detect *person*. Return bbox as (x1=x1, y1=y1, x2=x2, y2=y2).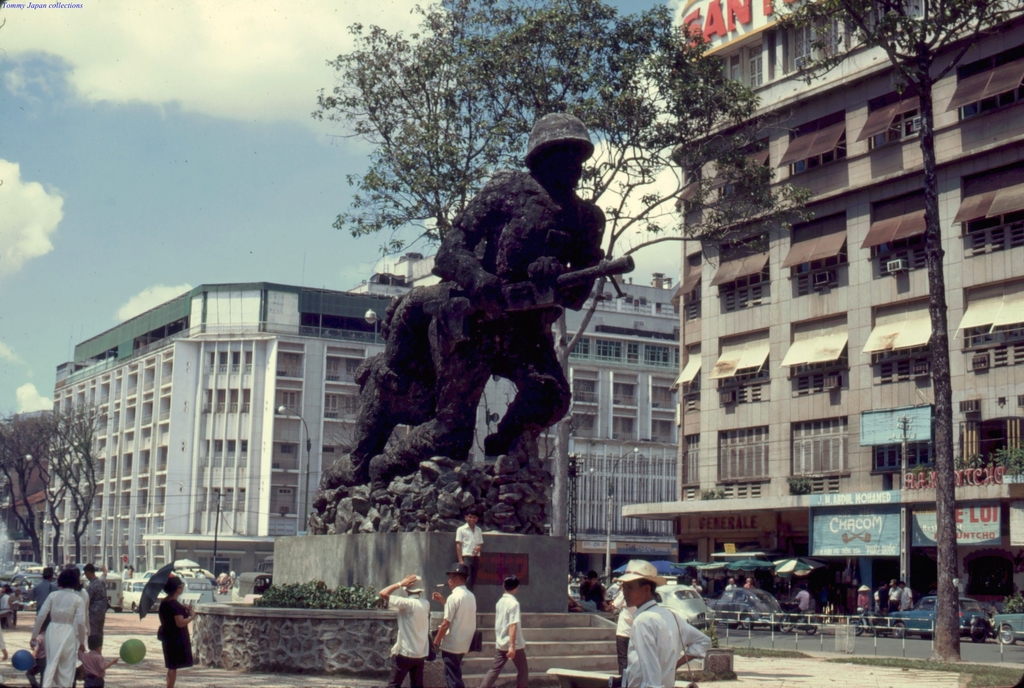
(x1=604, y1=551, x2=710, y2=687).
